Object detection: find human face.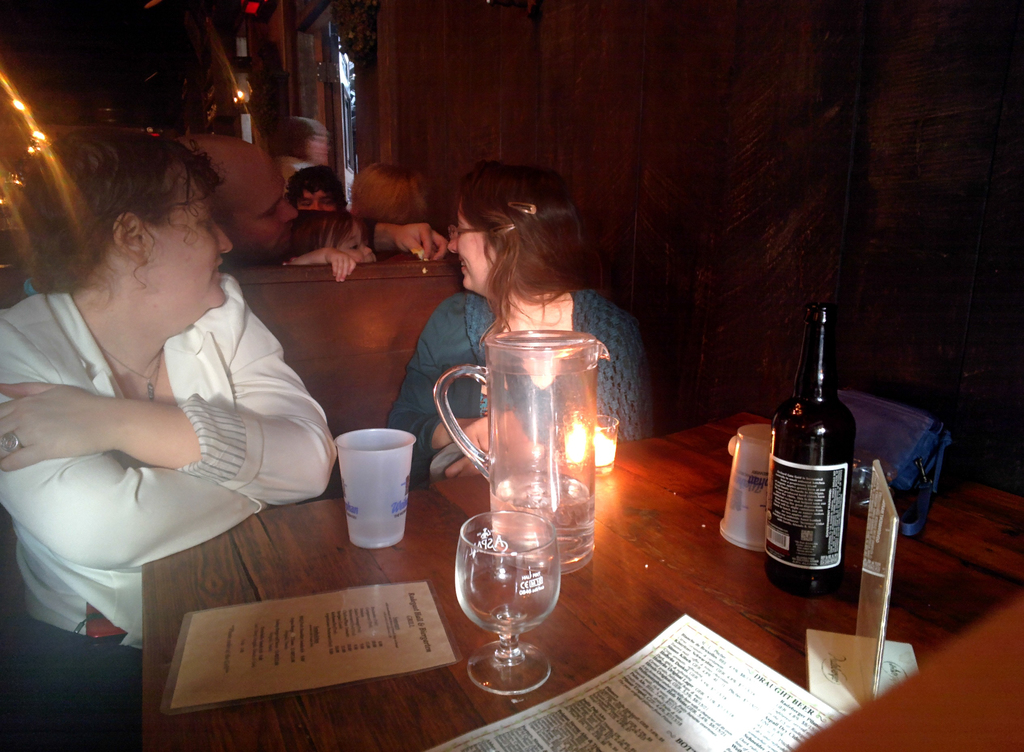
332/224/378/260.
